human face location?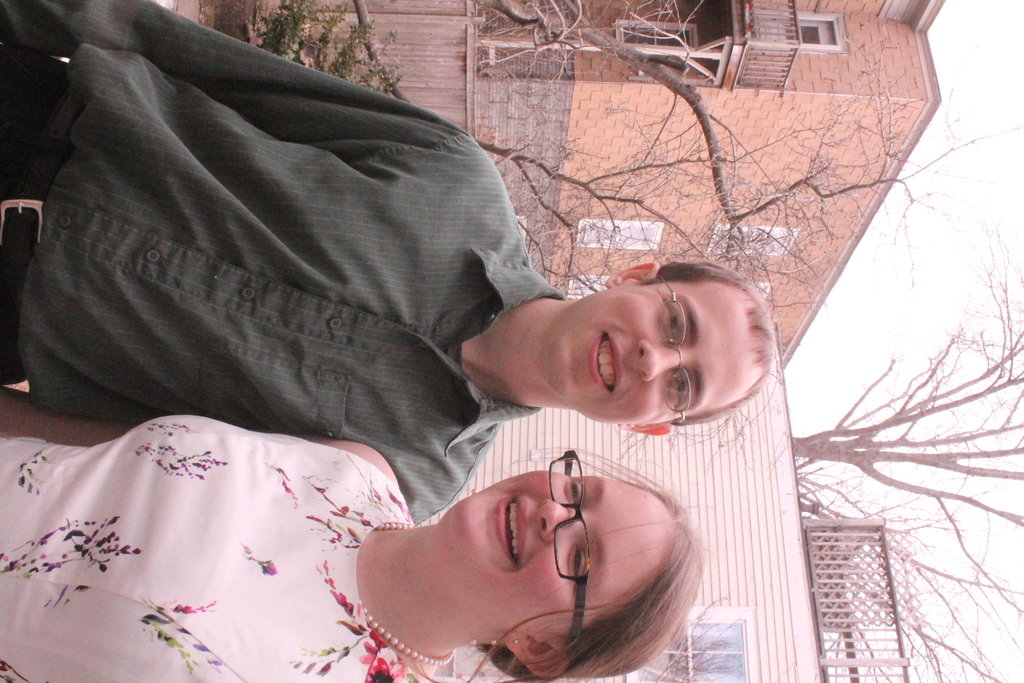
548:283:766:426
